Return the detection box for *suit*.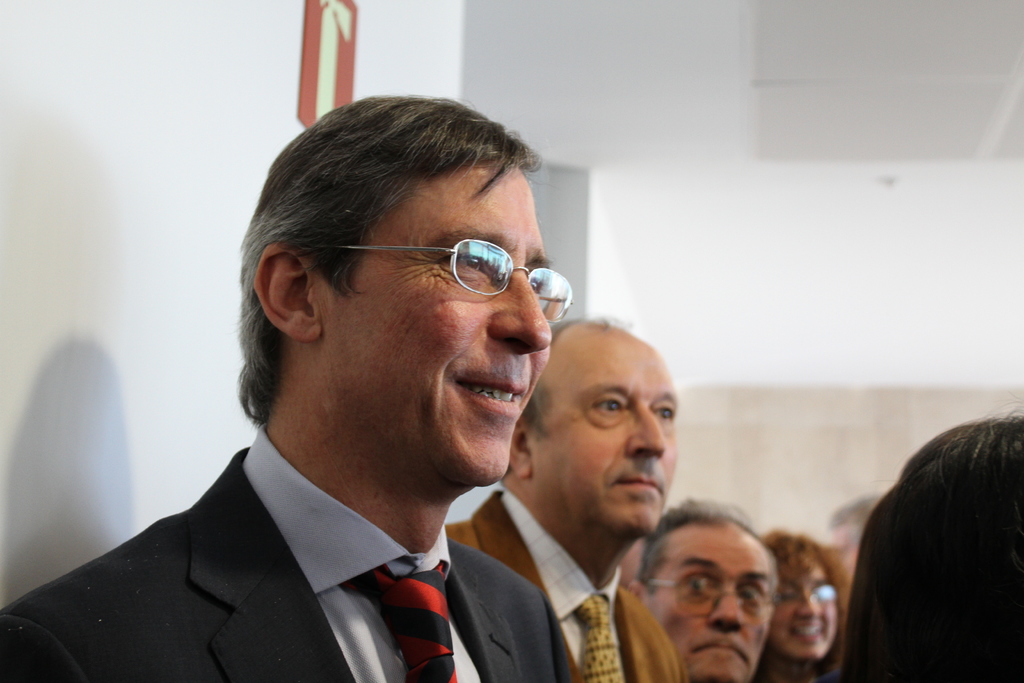
<box>442,484,701,682</box>.
